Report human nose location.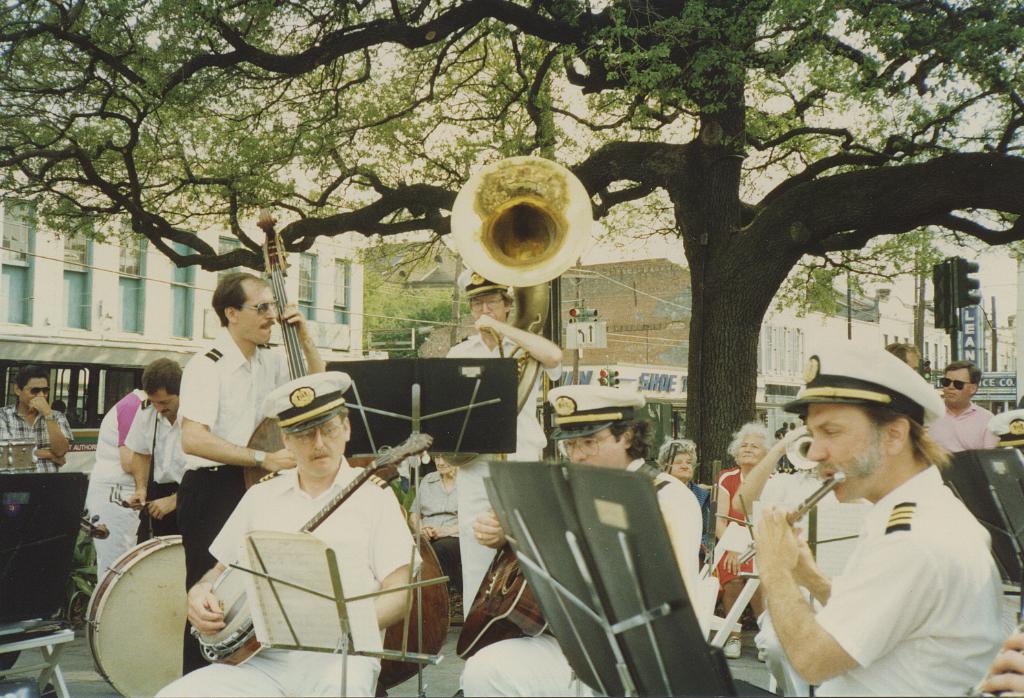
Report: [157, 401, 167, 414].
